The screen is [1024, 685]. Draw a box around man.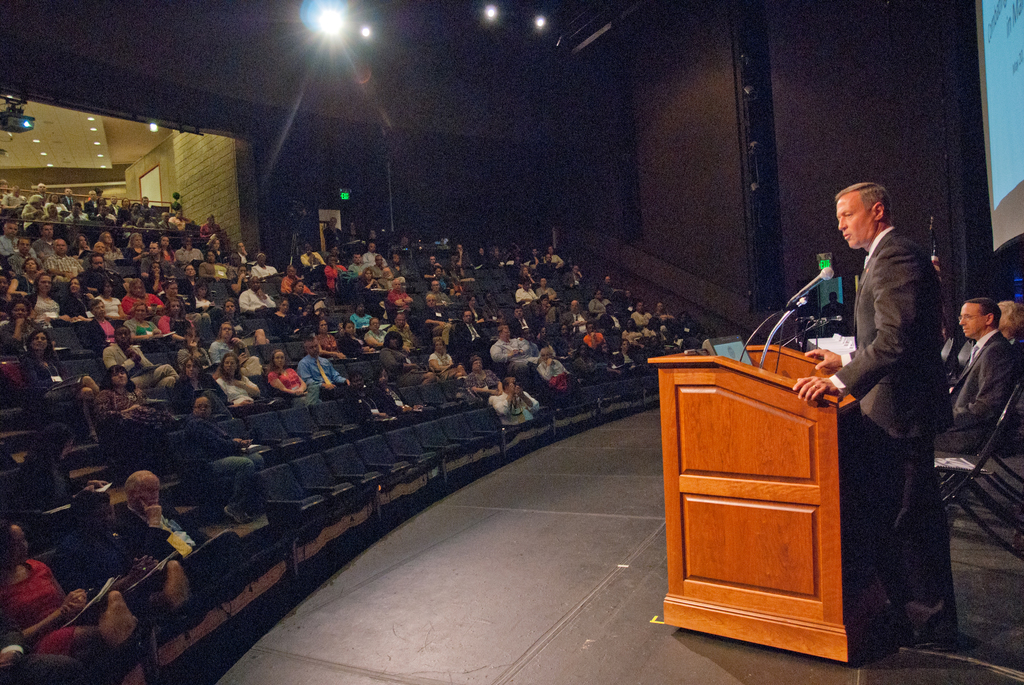
(512, 302, 533, 328).
